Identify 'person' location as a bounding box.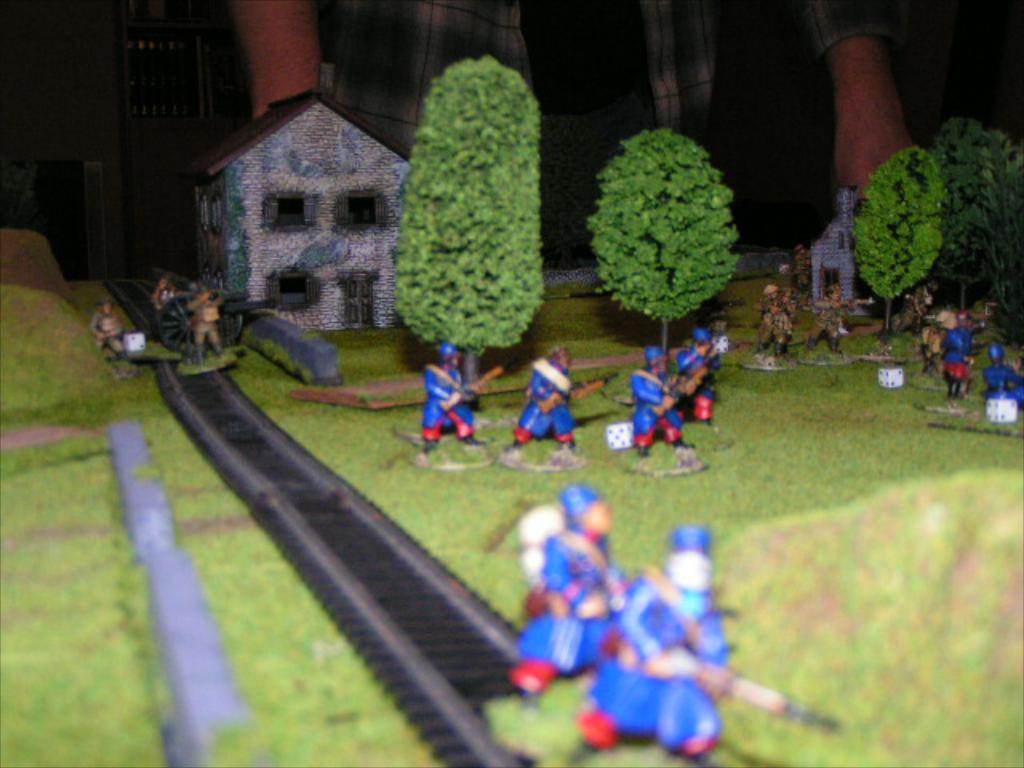
<bbox>813, 272, 854, 350</bbox>.
